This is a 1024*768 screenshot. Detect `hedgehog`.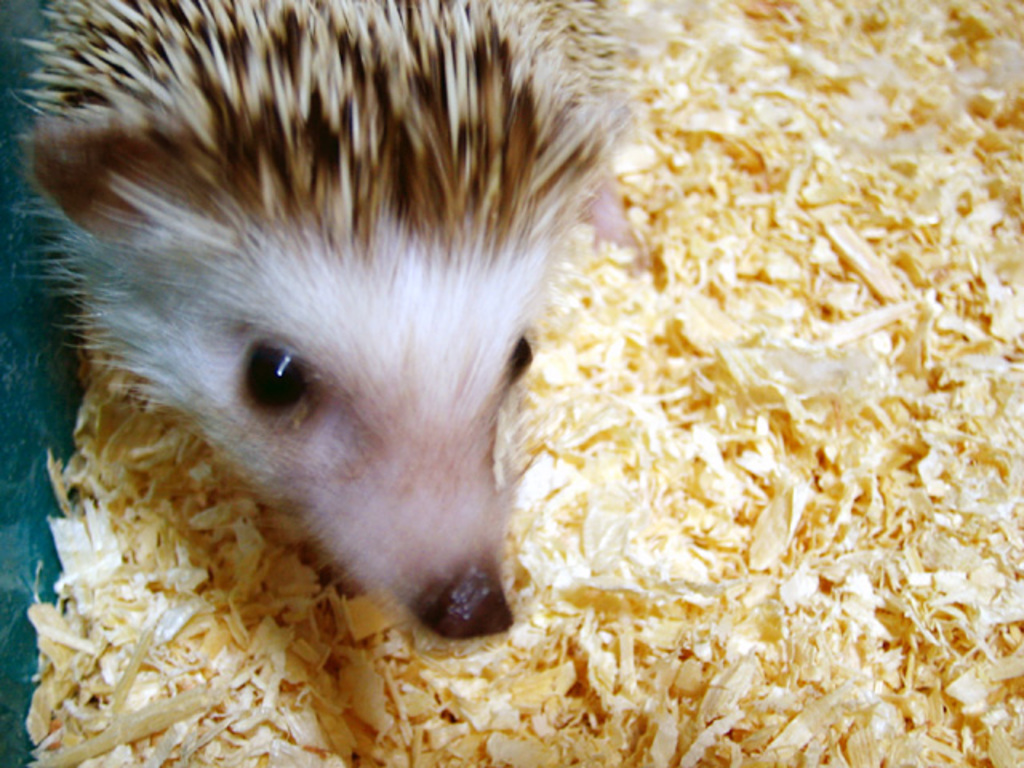
box=[3, 0, 637, 664].
